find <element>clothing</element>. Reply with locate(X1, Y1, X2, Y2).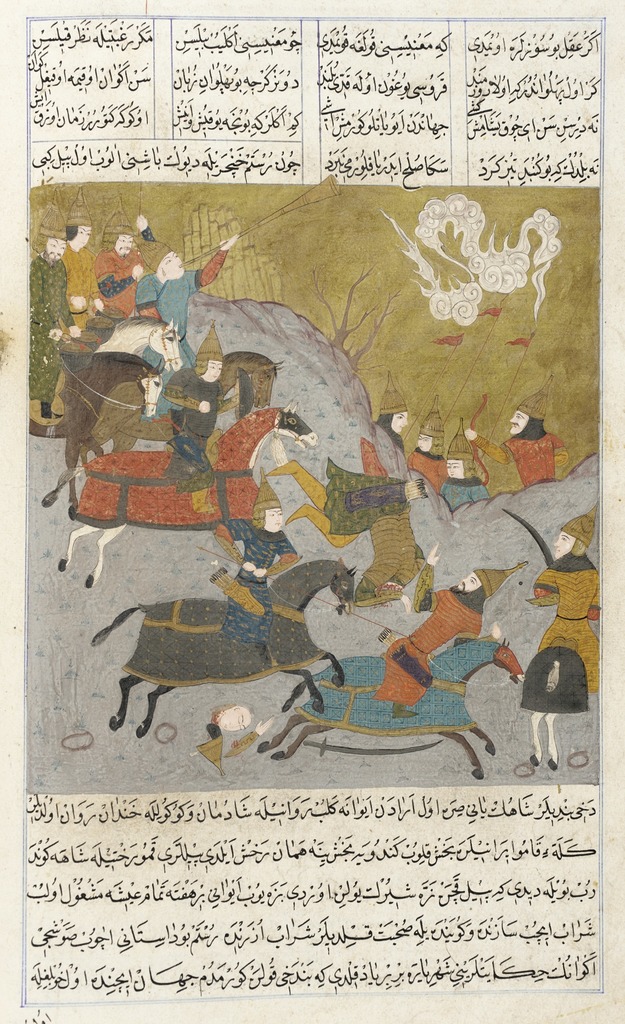
locate(158, 364, 223, 477).
